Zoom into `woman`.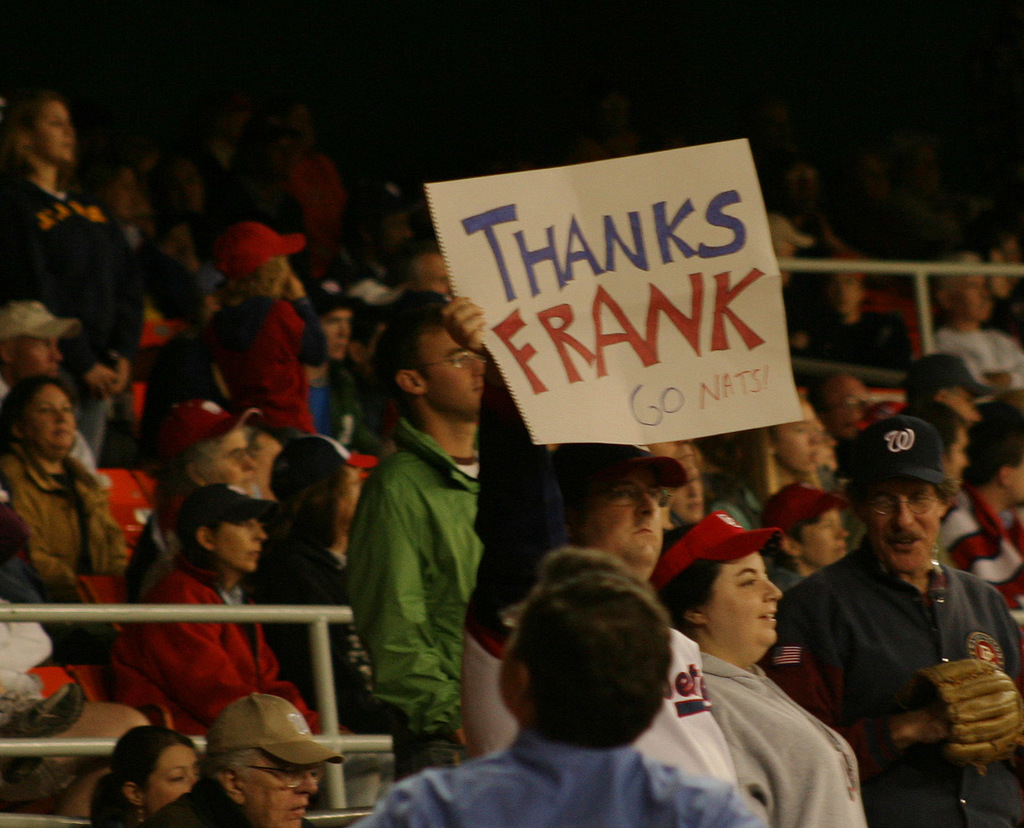
Zoom target: pyautogui.locateOnScreen(763, 482, 842, 587).
